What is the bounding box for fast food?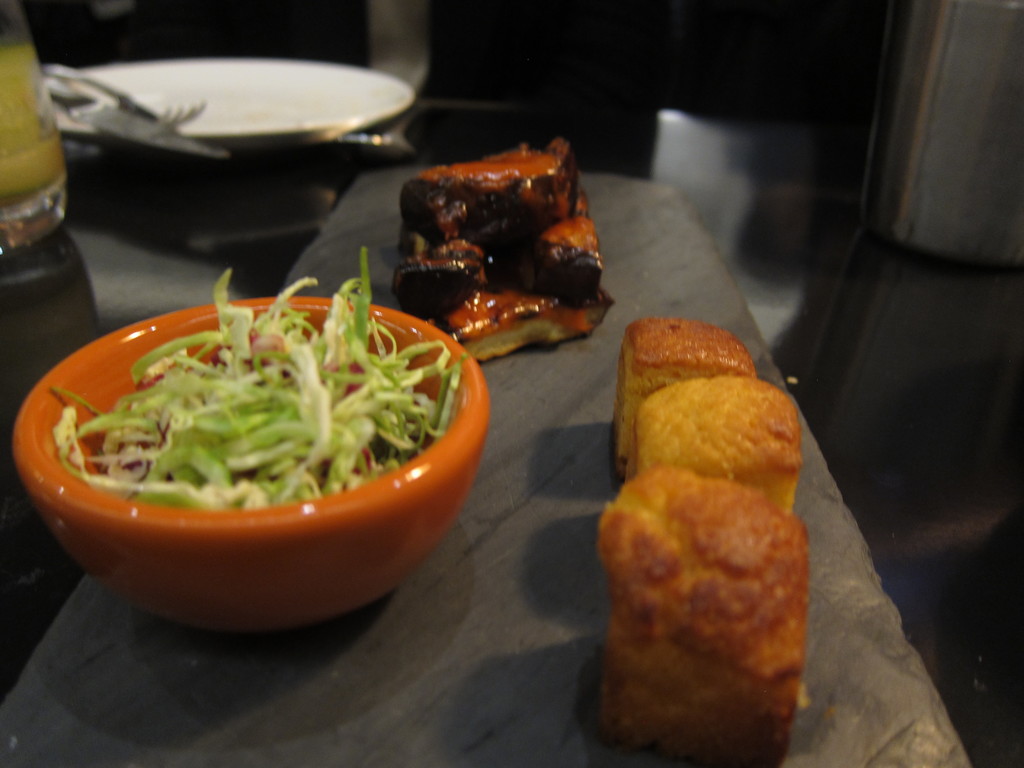
x1=593, y1=462, x2=808, y2=765.
